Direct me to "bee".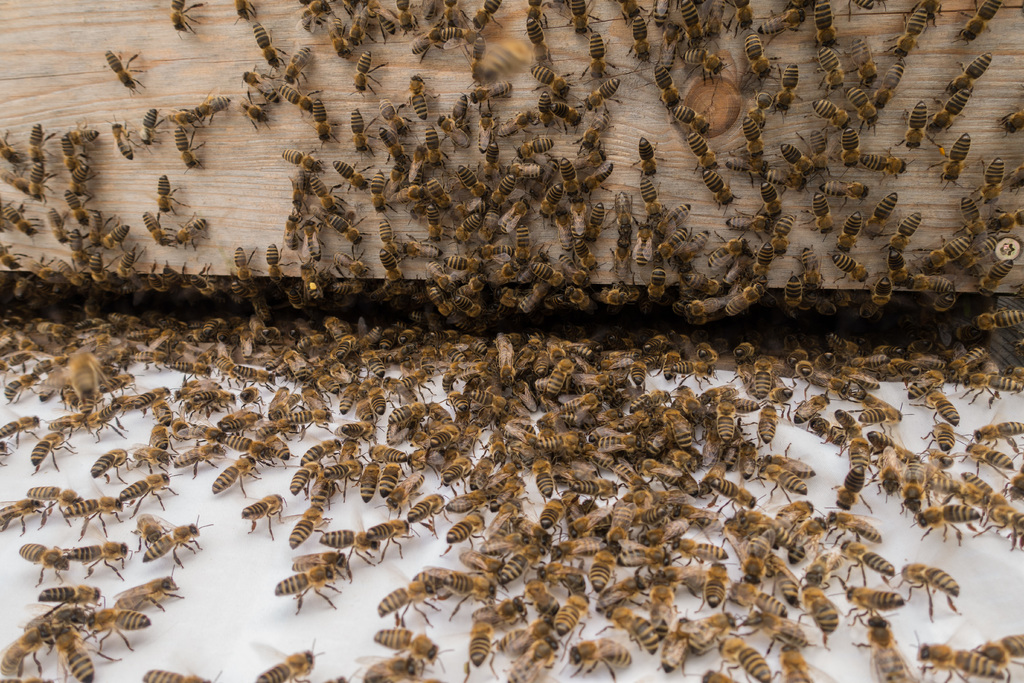
Direction: 335:253:372:279.
